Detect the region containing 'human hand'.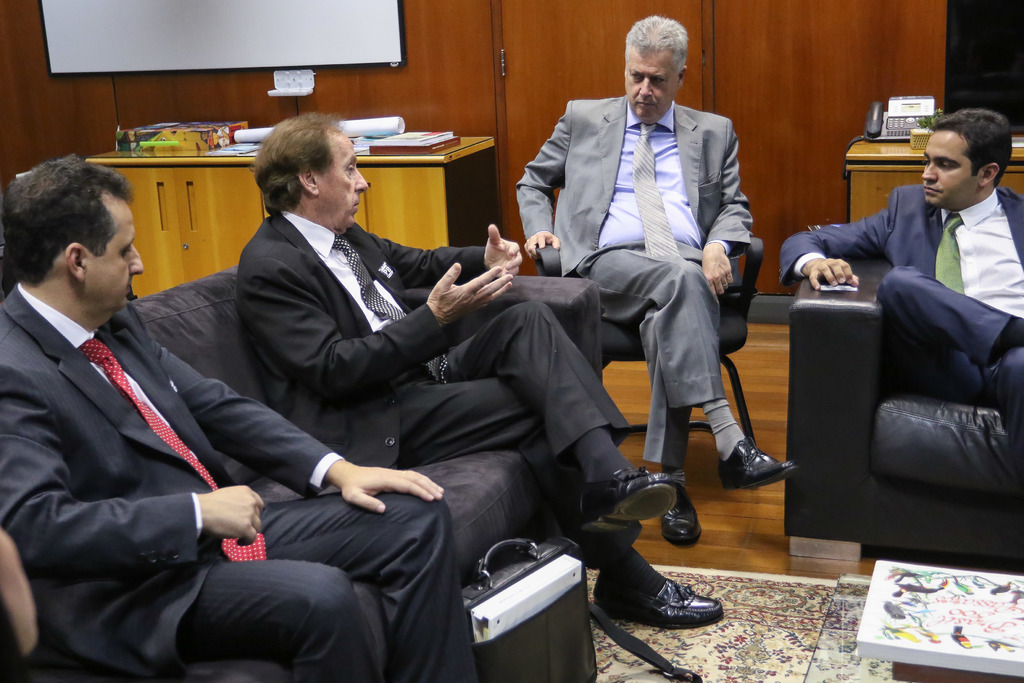
box(428, 261, 514, 325).
